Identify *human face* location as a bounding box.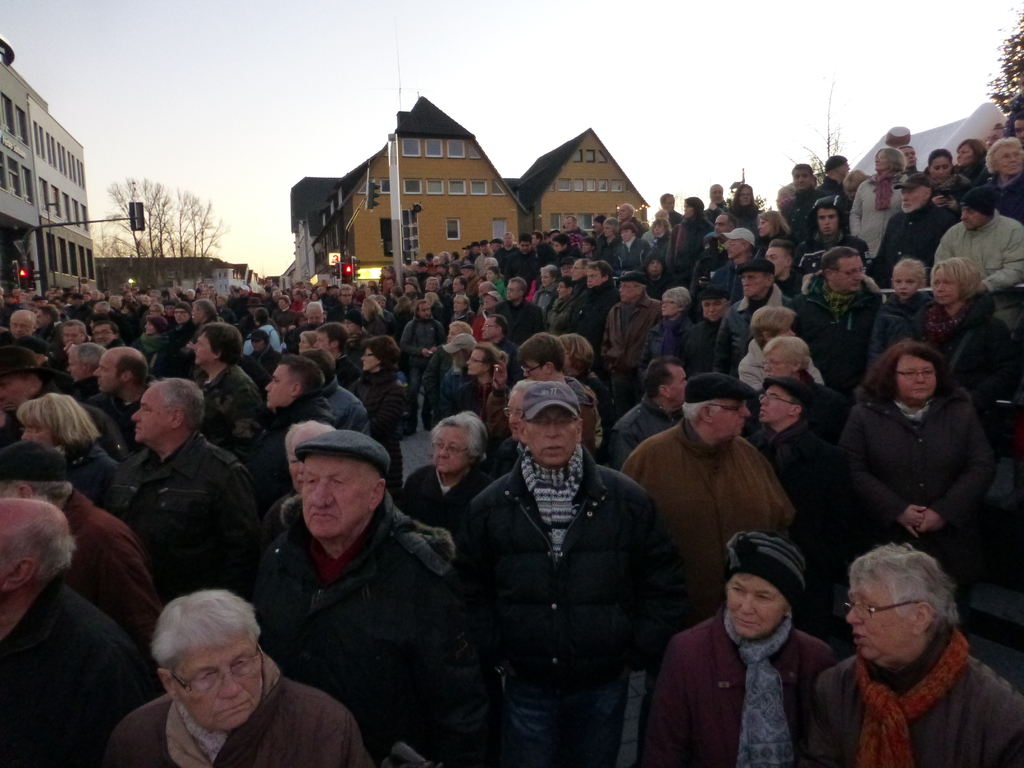
bbox(963, 208, 984, 230).
